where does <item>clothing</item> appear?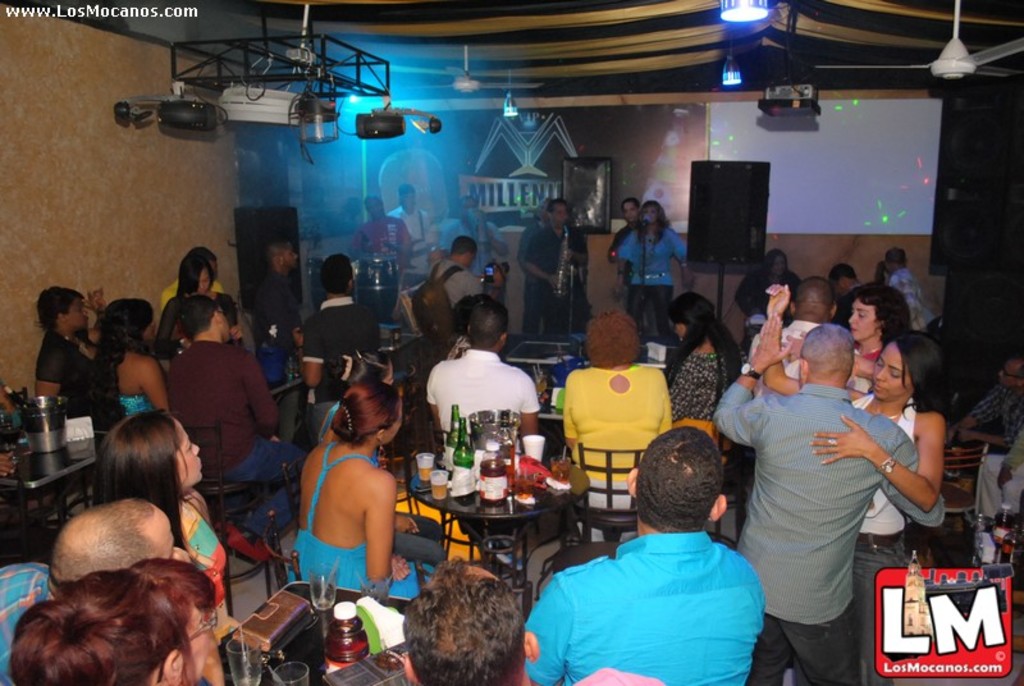
Appears at bbox=[434, 351, 539, 479].
